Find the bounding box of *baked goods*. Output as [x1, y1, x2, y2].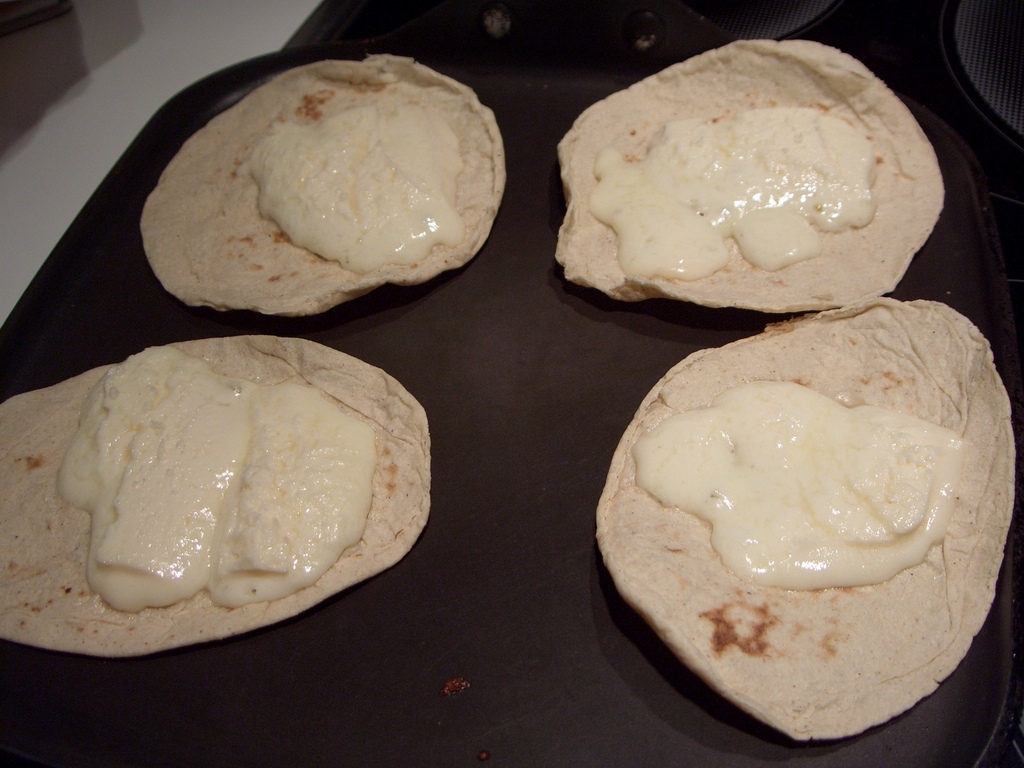
[612, 294, 1014, 738].
